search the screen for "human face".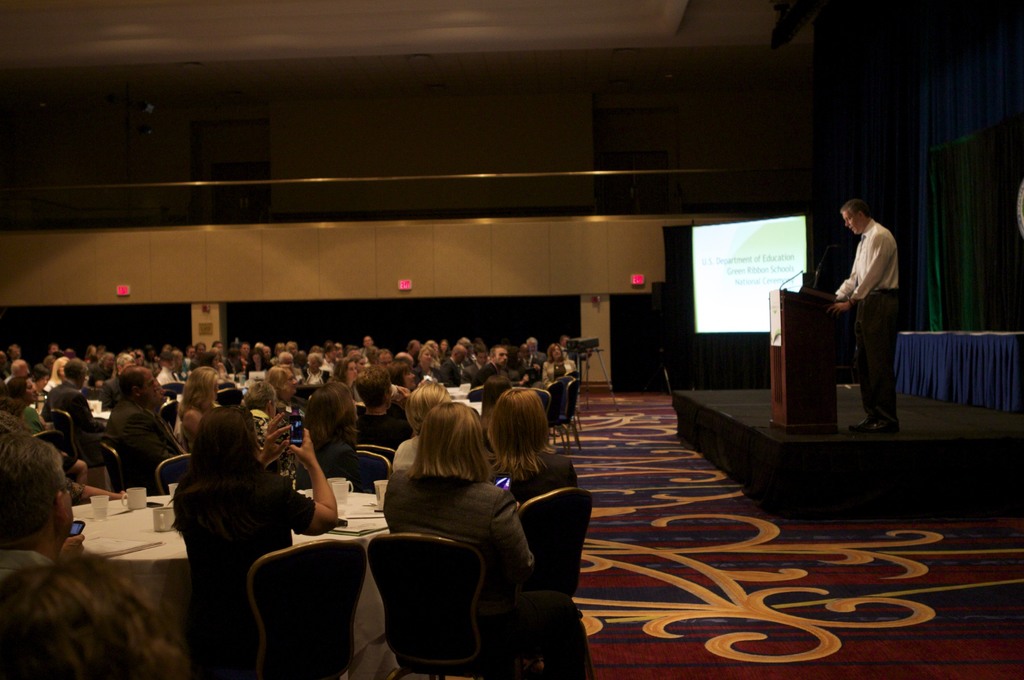
Found at 351, 402, 360, 420.
